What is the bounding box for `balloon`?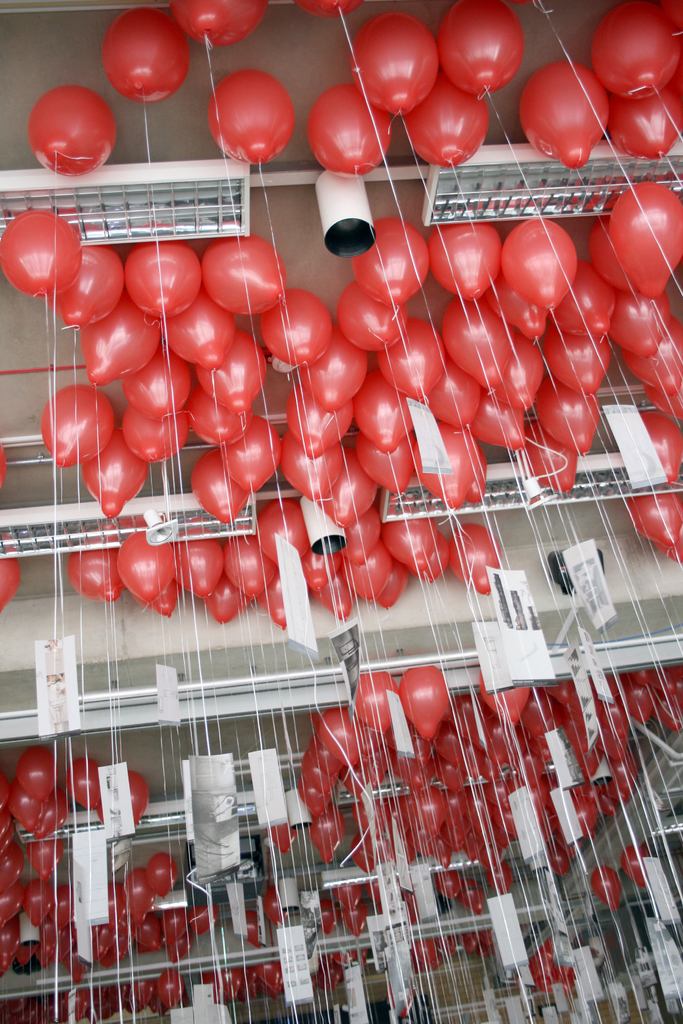
121 401 193 466.
